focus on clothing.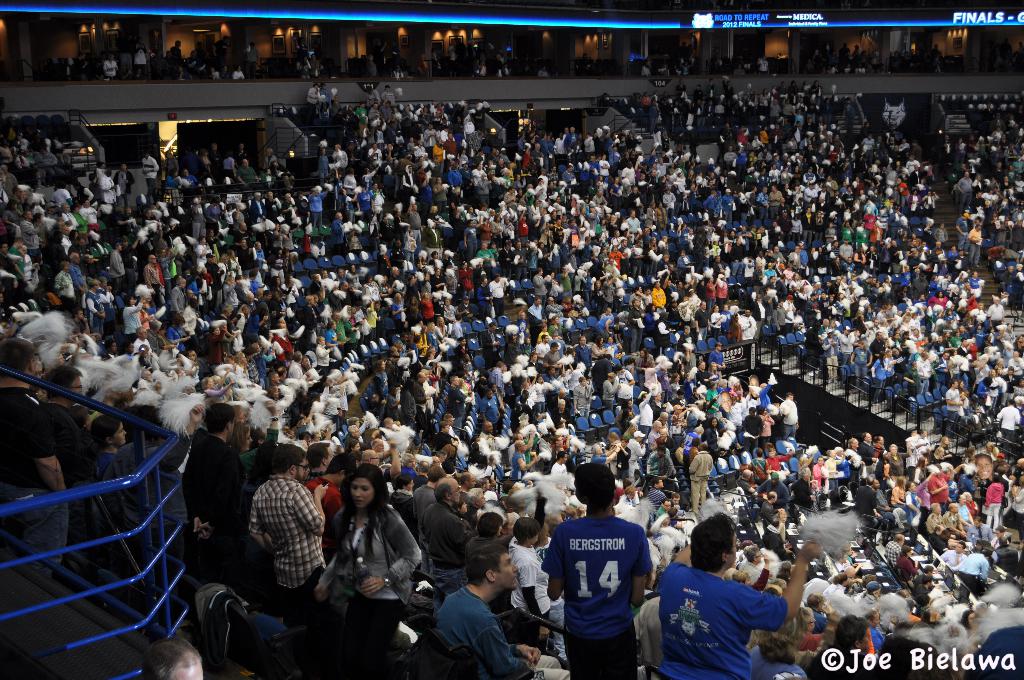
Focused at (502, 151, 512, 161).
